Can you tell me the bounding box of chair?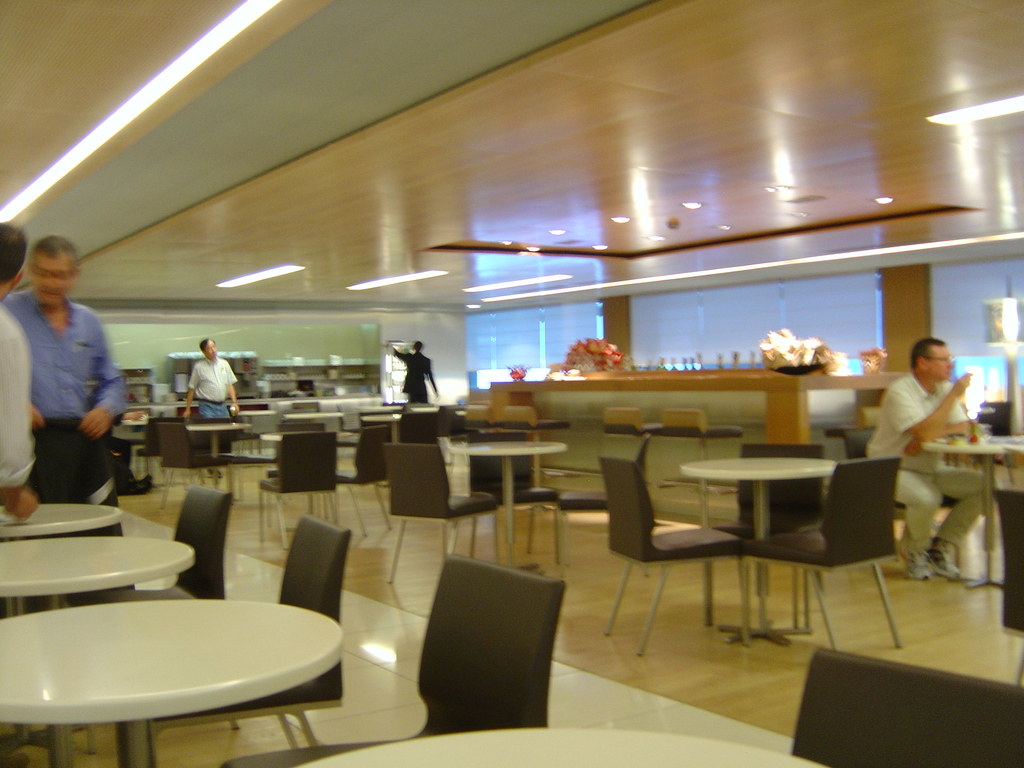
791,642,1023,767.
